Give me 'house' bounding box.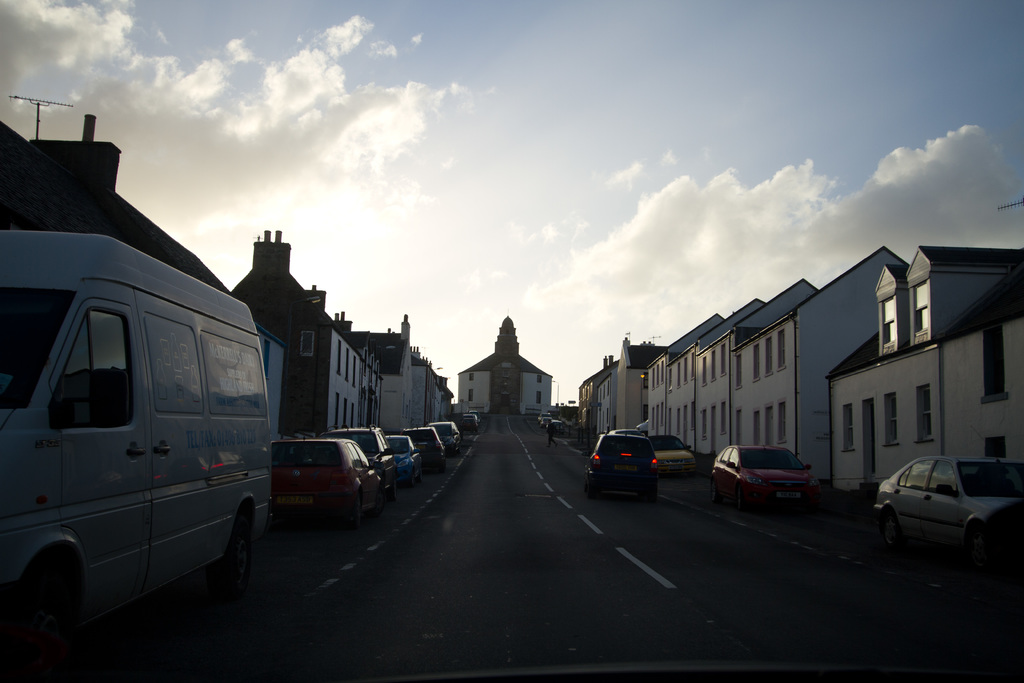
box=[374, 317, 440, 431].
